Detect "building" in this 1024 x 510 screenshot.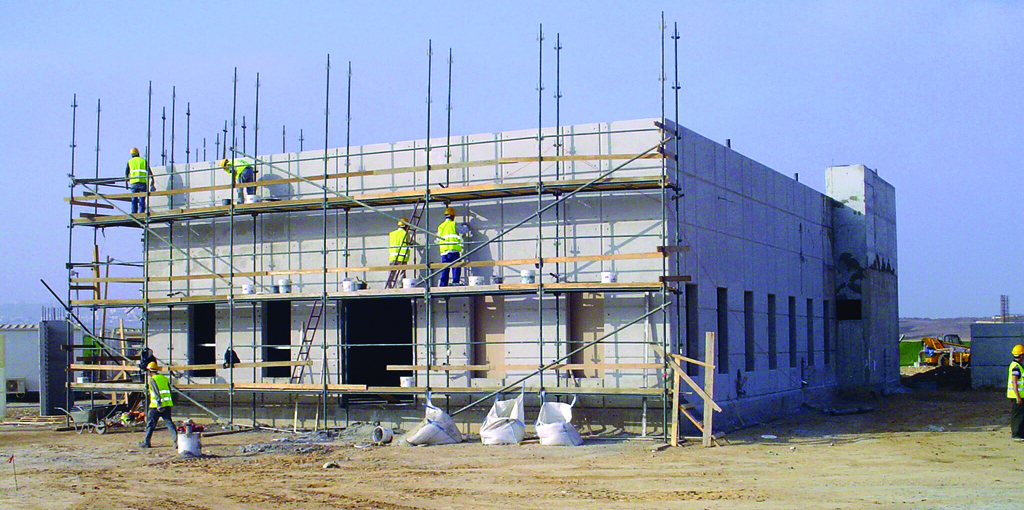
Detection: bbox=[138, 111, 905, 427].
